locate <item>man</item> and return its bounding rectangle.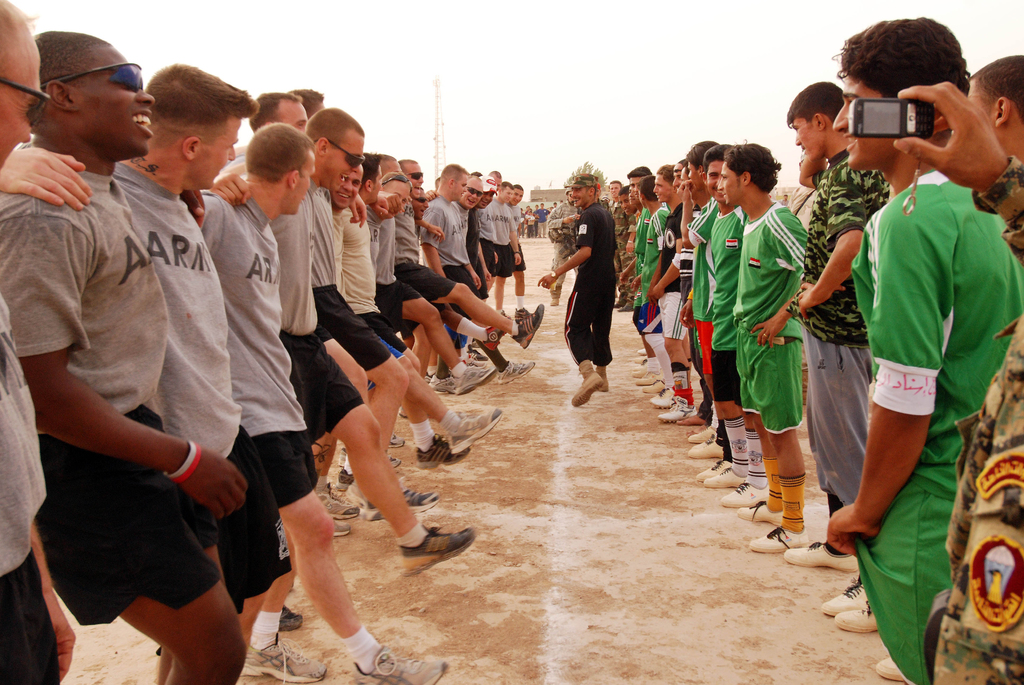
bbox(479, 172, 502, 295).
